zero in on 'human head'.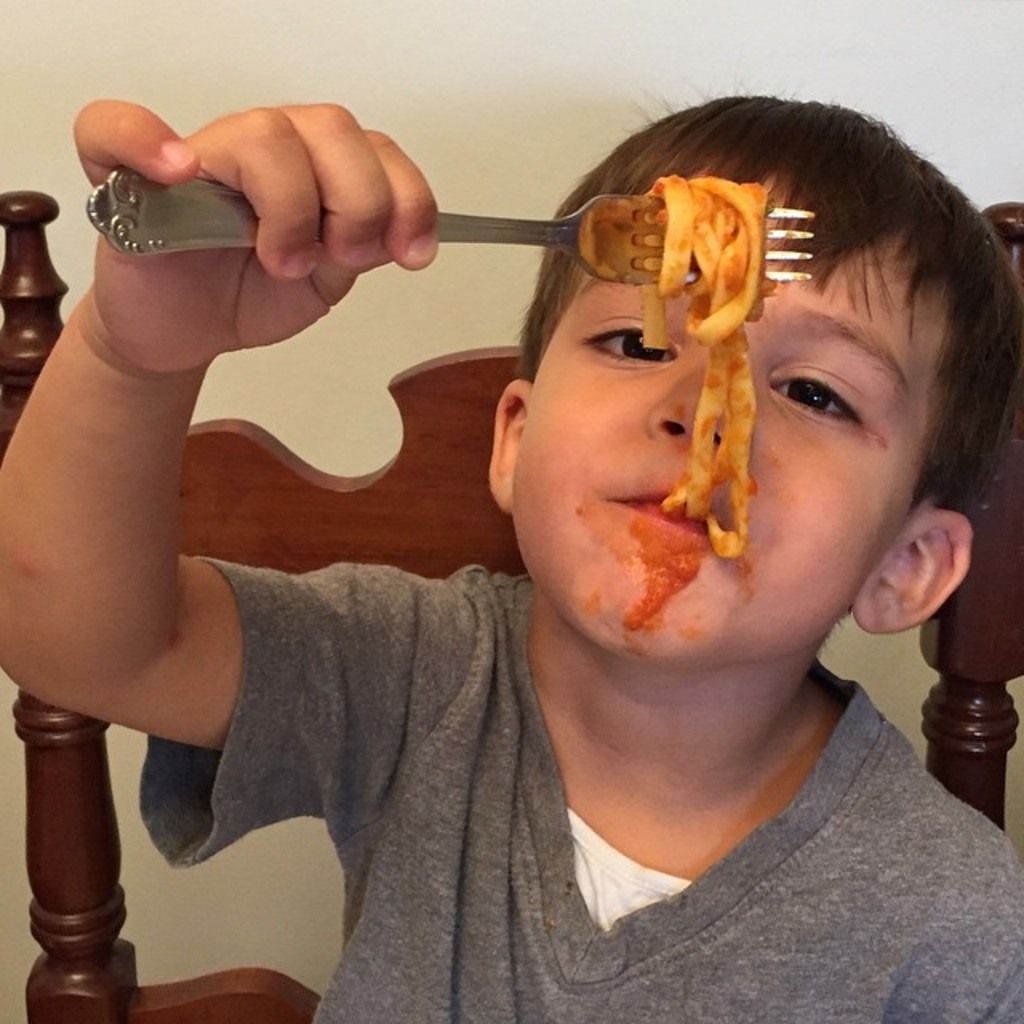
Zeroed in: [left=488, top=166, right=941, bottom=650].
